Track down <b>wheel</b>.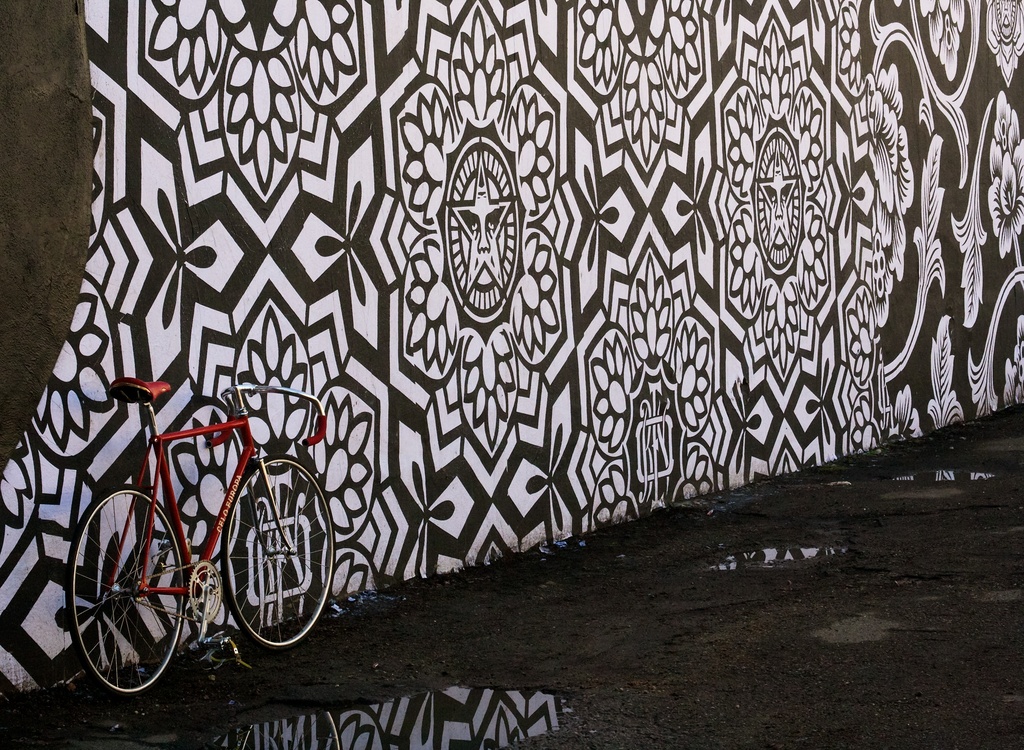
Tracked to 58:501:173:696.
